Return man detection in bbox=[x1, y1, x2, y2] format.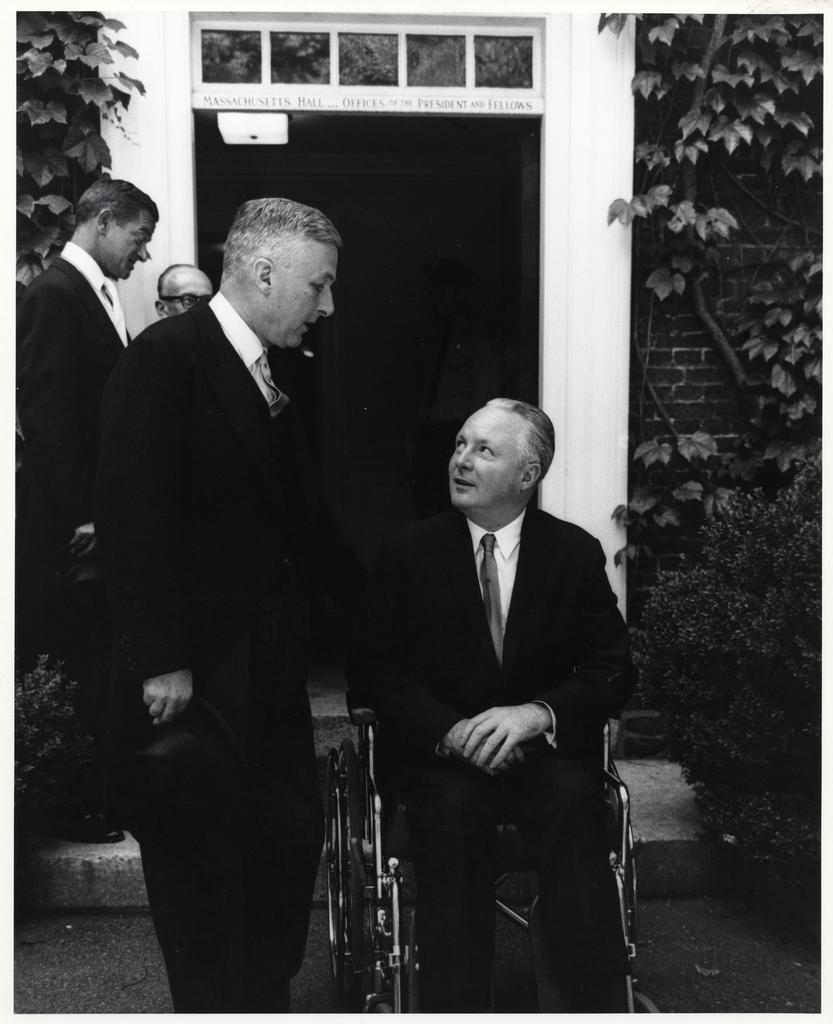
bbox=[90, 184, 406, 1014].
